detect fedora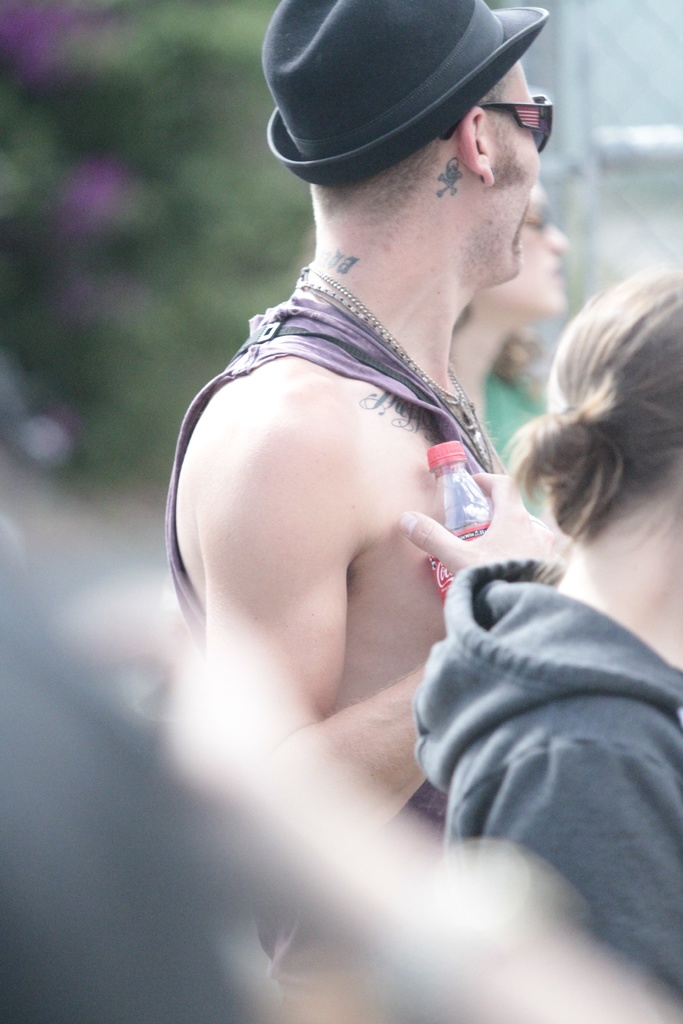
<region>265, 0, 547, 182</region>
